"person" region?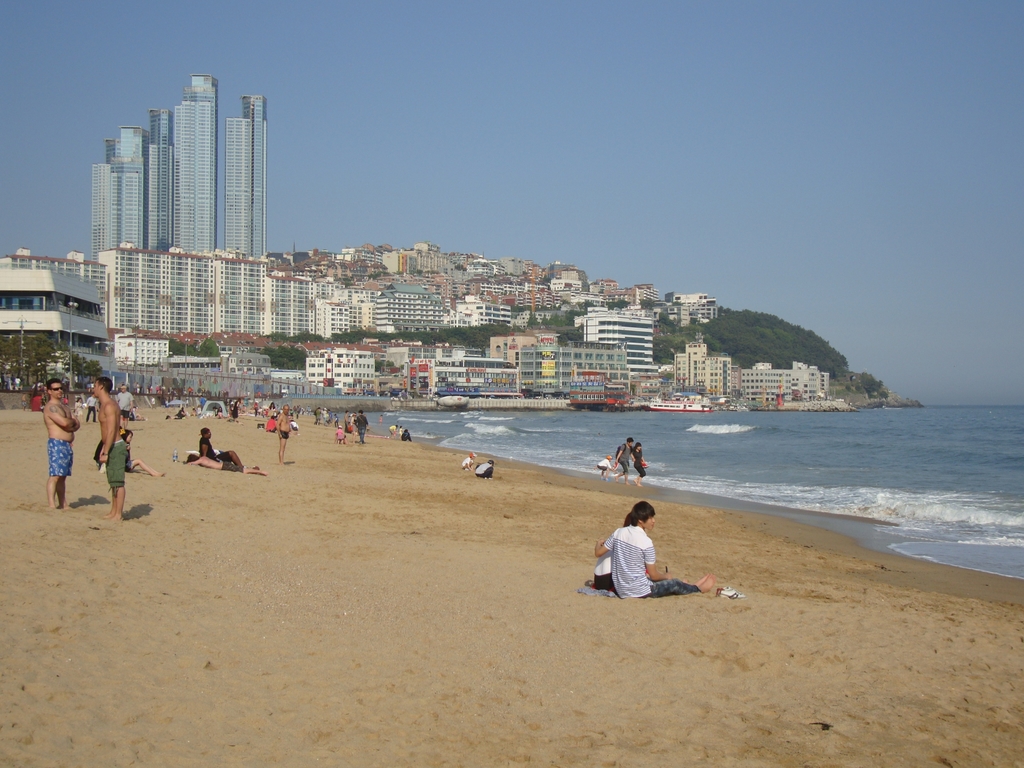
rect(604, 501, 671, 611)
